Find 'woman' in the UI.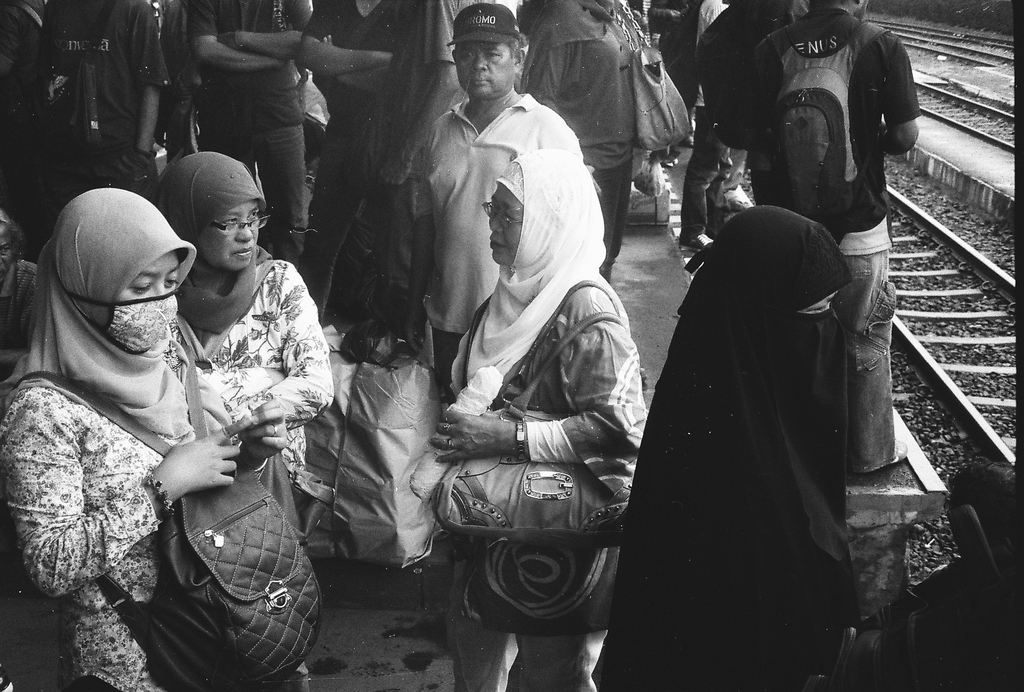
UI element at bbox=(428, 147, 650, 691).
